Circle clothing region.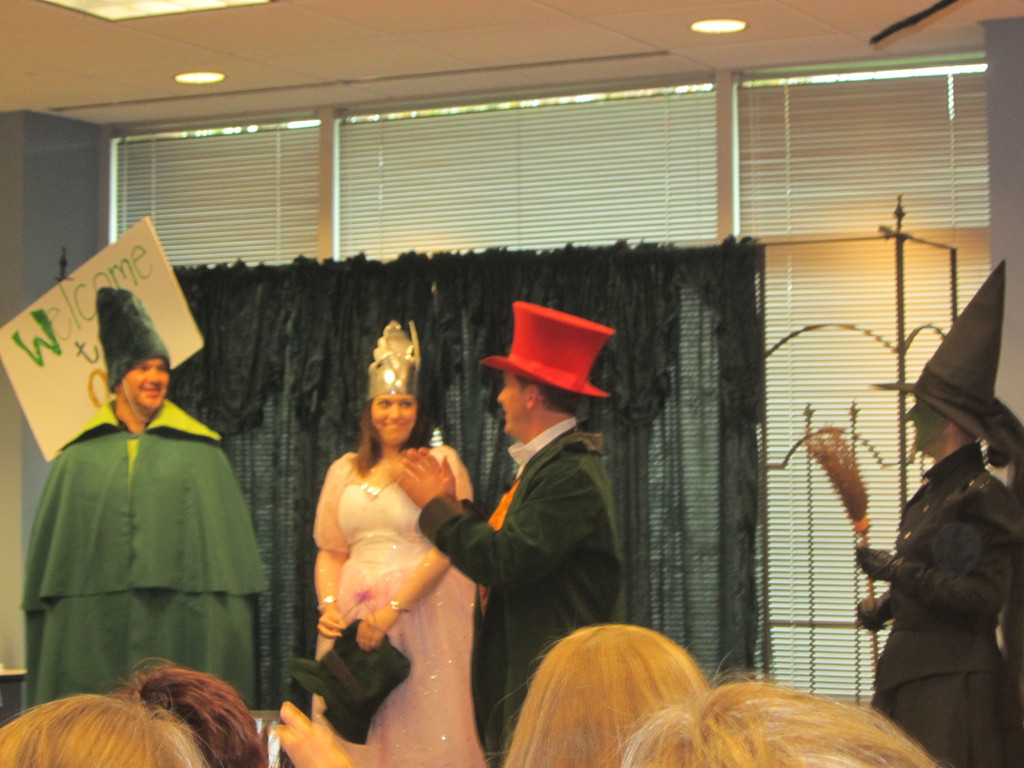
Region: bbox=(18, 403, 272, 712).
